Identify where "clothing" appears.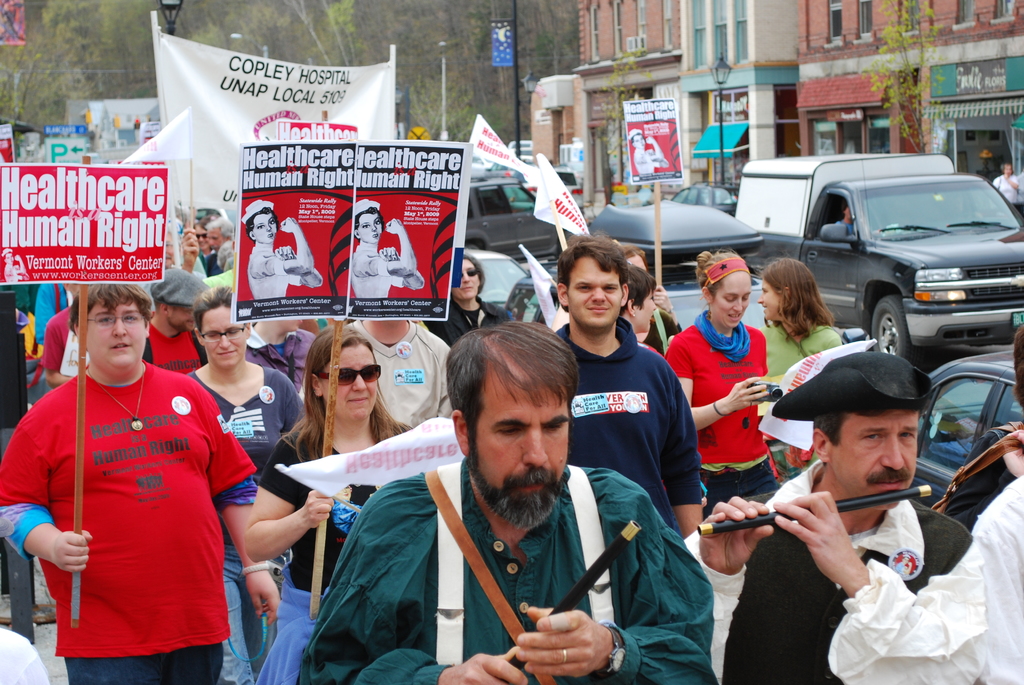
Appears at box=[304, 464, 735, 684].
